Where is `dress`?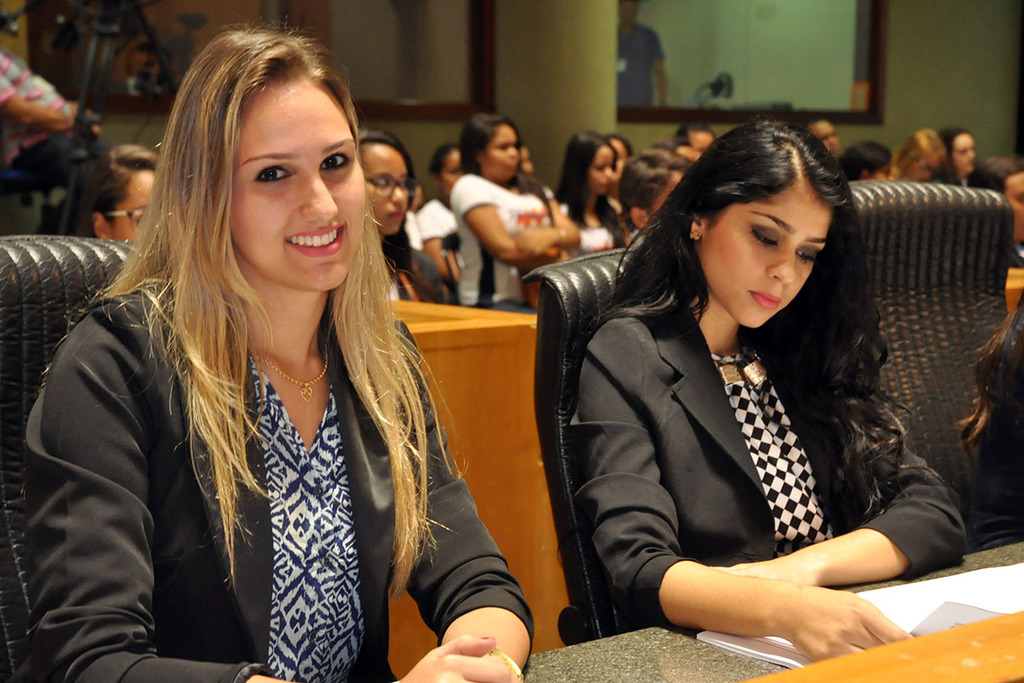
(721, 348, 834, 565).
